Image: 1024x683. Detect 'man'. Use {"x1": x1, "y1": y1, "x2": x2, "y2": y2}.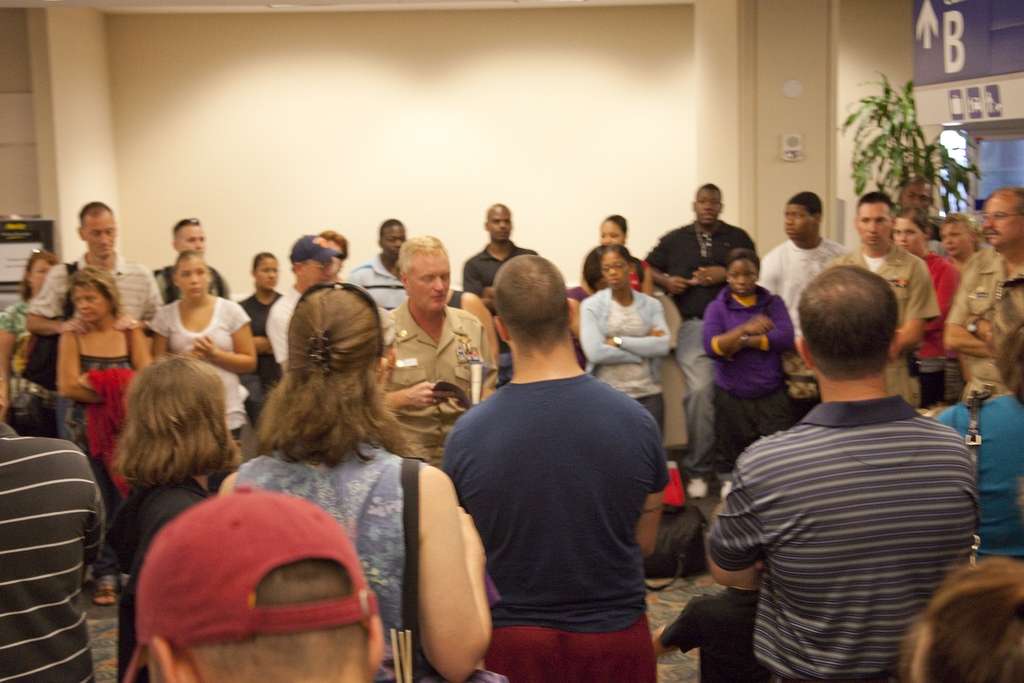
{"x1": 703, "y1": 263, "x2": 980, "y2": 682}.
